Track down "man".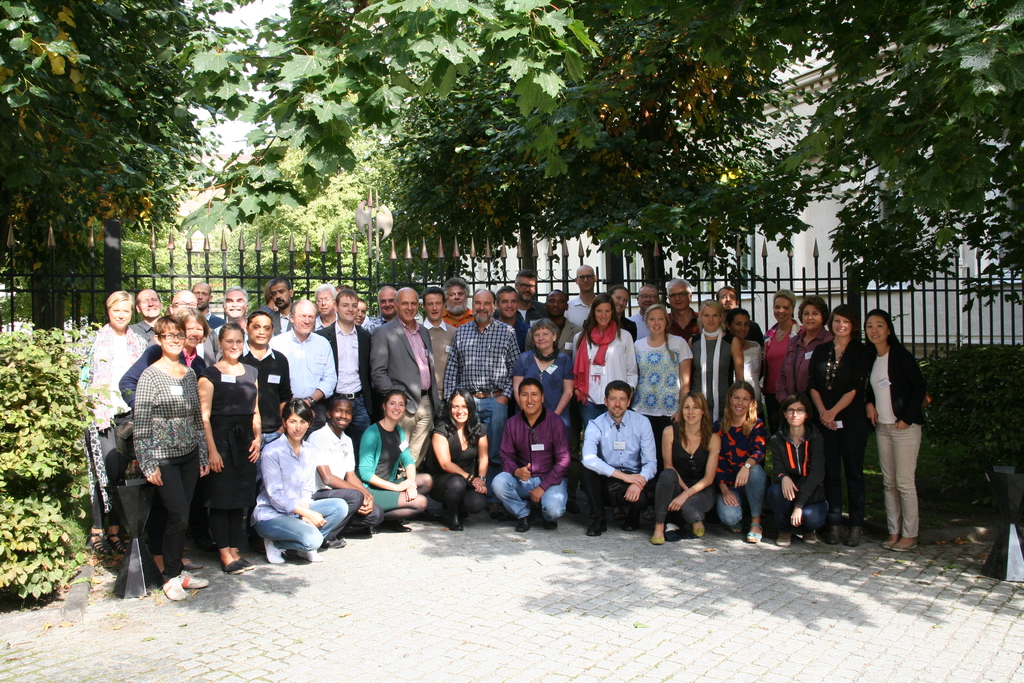
Tracked to 435:274:477:331.
